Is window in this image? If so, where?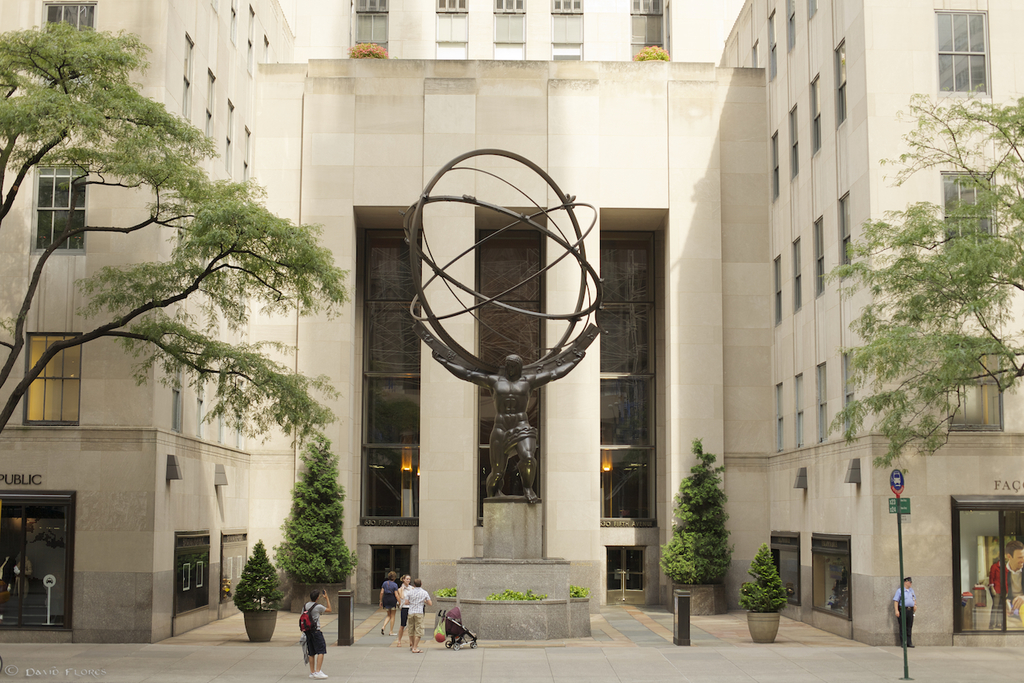
Yes, at bbox=[625, 0, 668, 61].
